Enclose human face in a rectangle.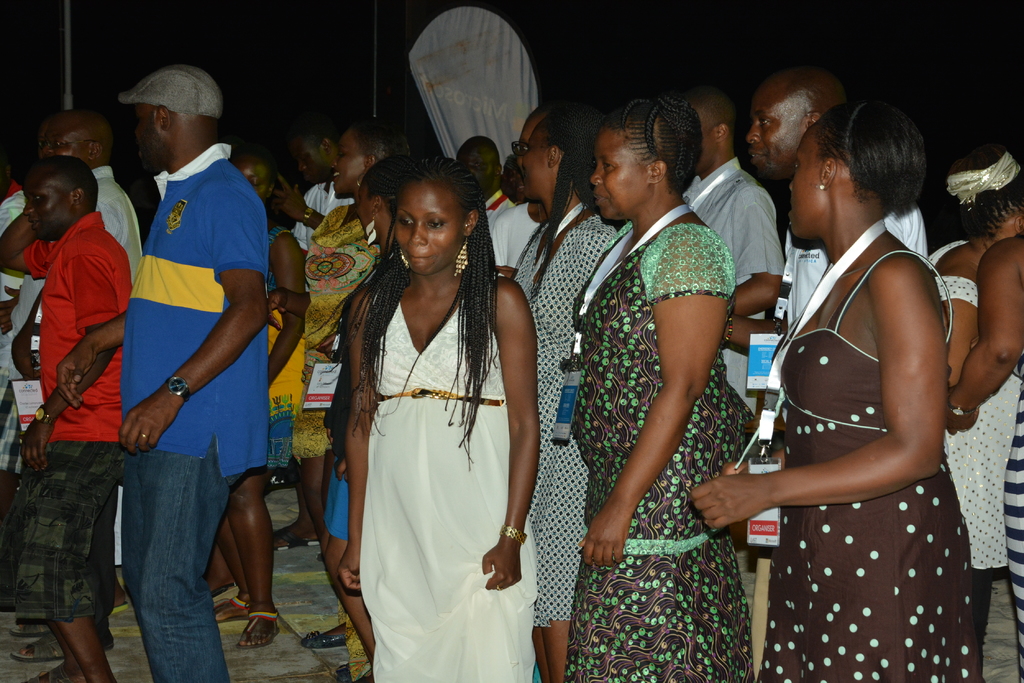
699,104,714,172.
